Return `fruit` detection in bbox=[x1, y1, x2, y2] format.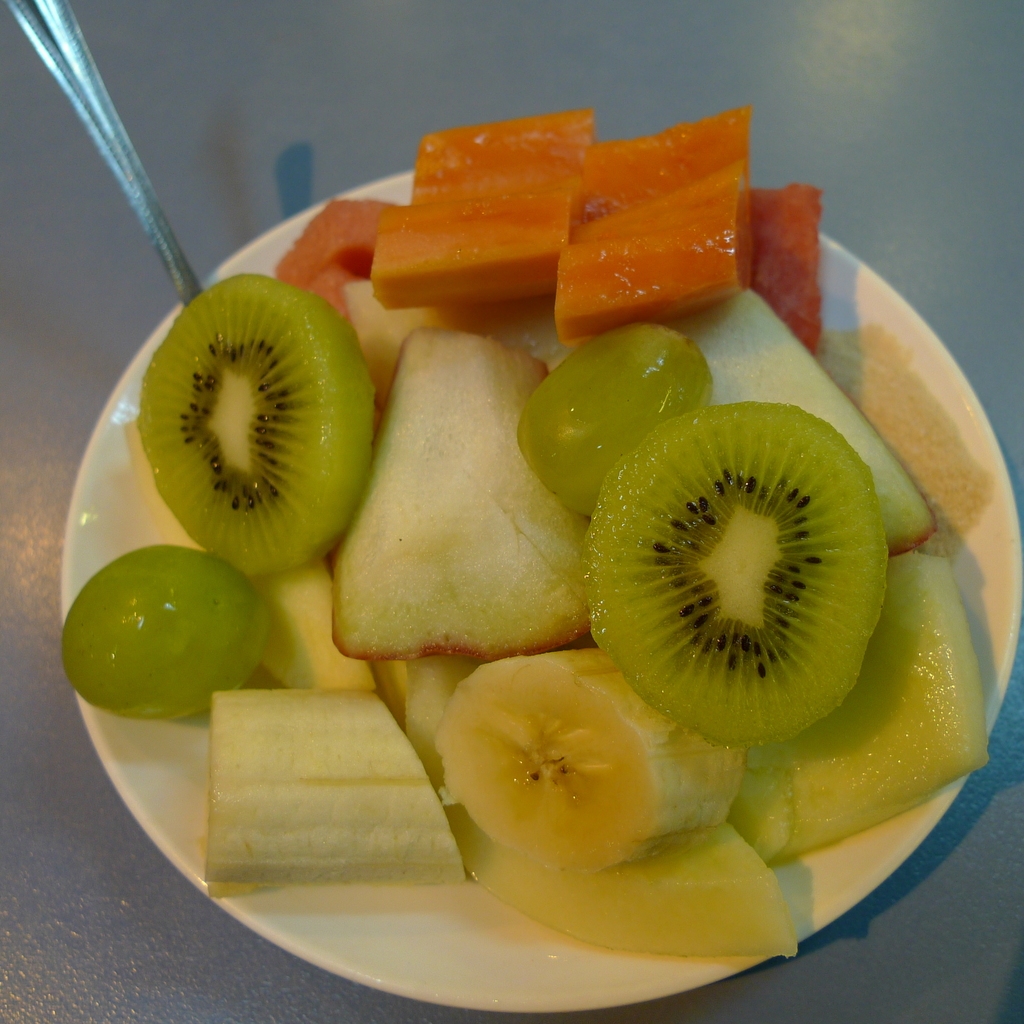
bbox=[607, 401, 897, 785].
